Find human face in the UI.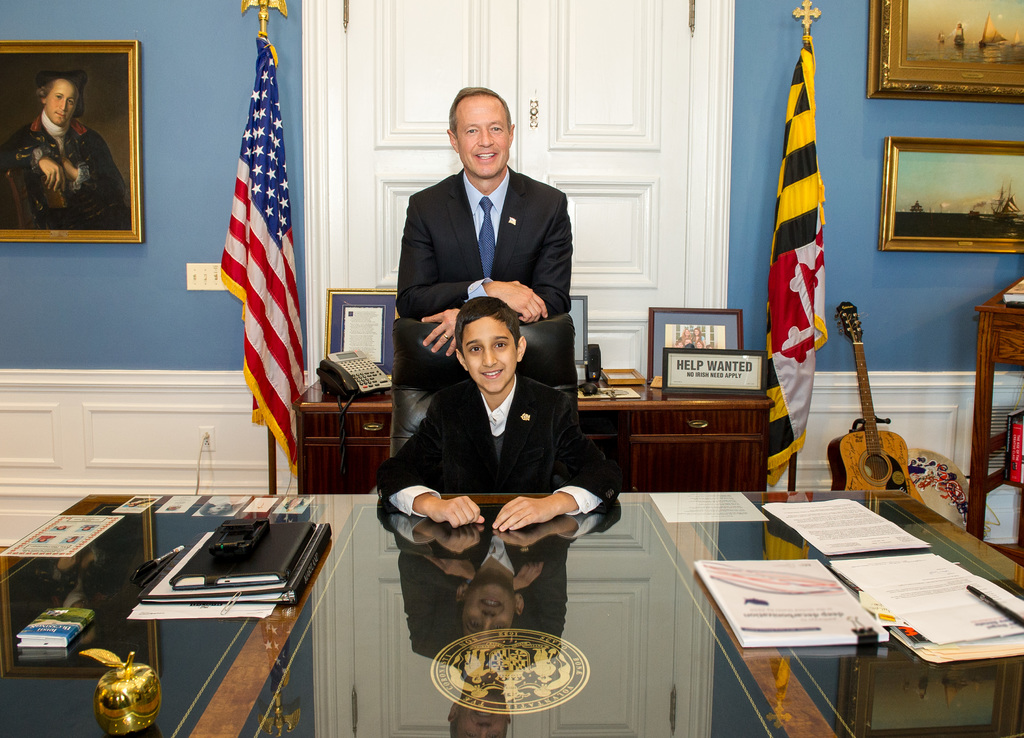
UI element at Rect(465, 586, 518, 632).
